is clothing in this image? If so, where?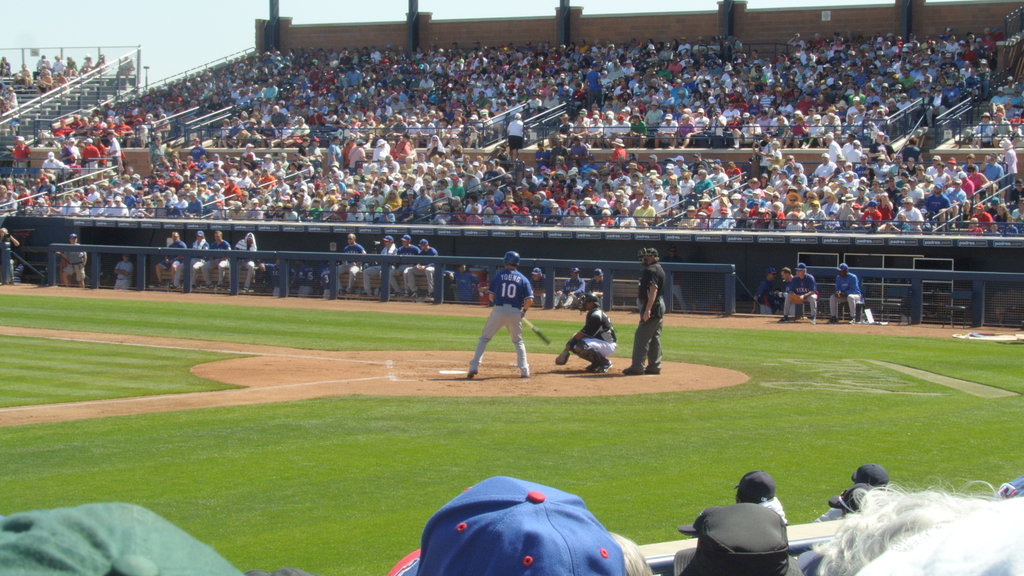
Yes, at bbox(488, 267, 532, 314).
